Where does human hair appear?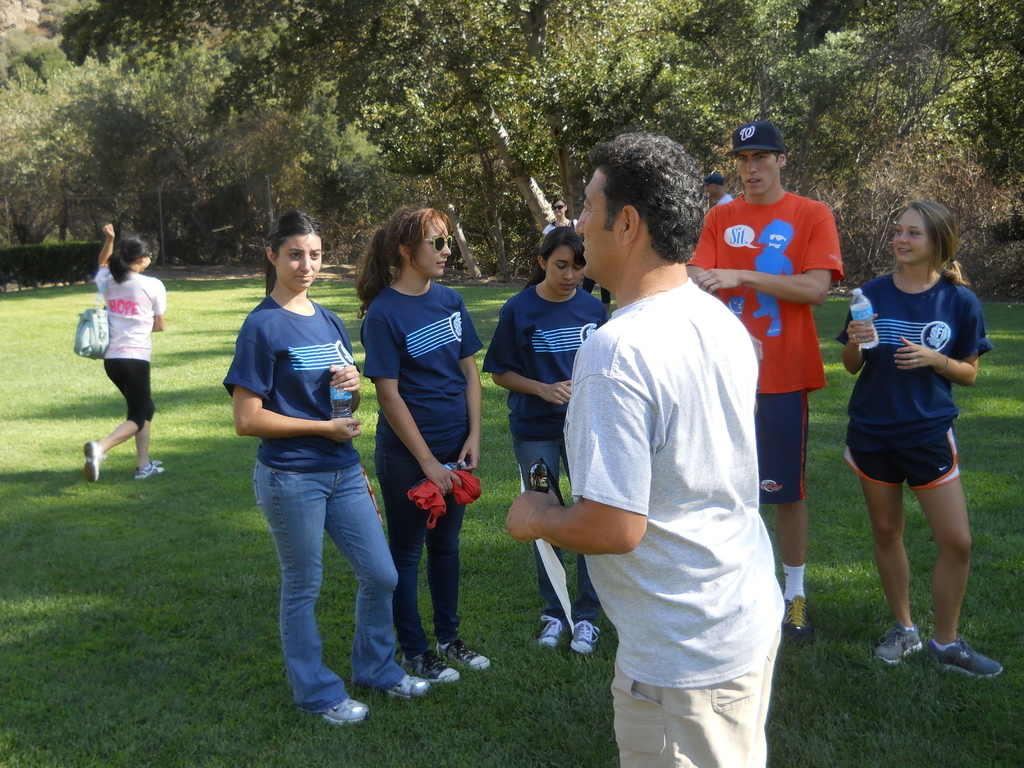
Appears at [572,132,708,280].
